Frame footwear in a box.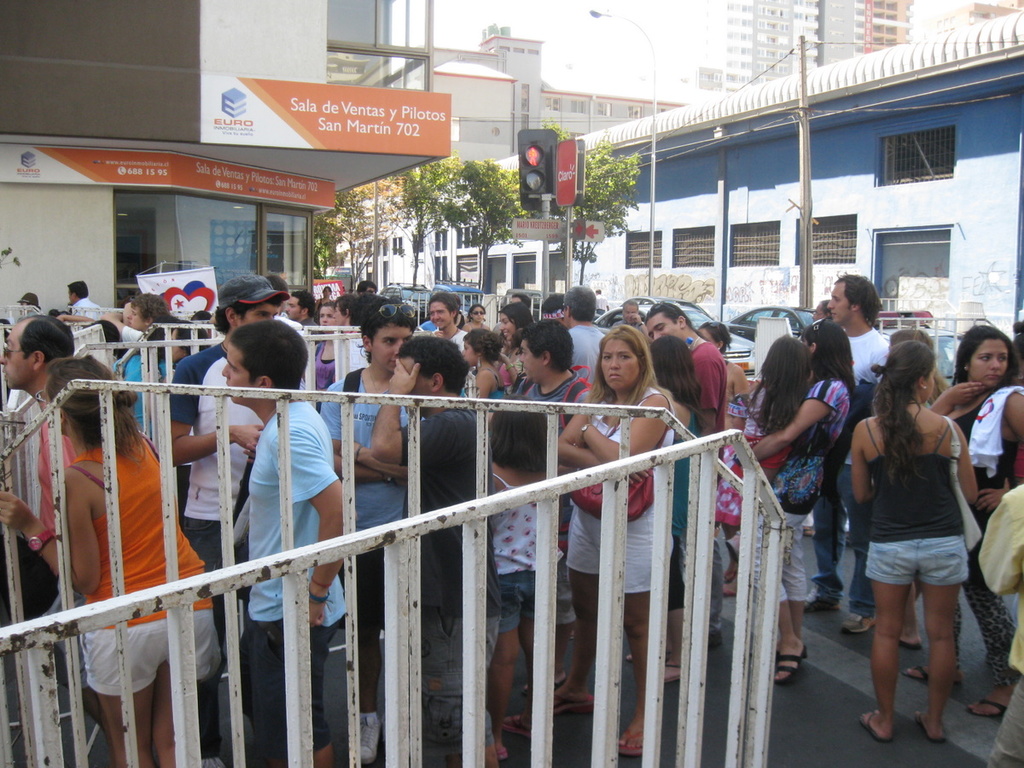
[left=975, top=694, right=1017, bottom=724].
